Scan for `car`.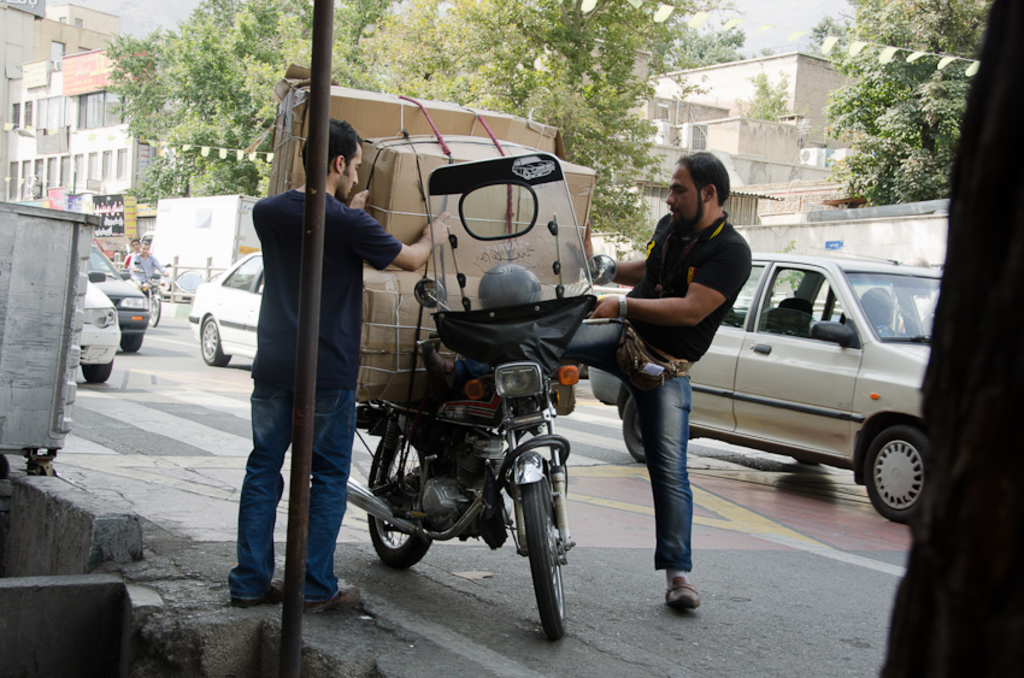
Scan result: {"left": 72, "top": 276, "right": 120, "bottom": 378}.
